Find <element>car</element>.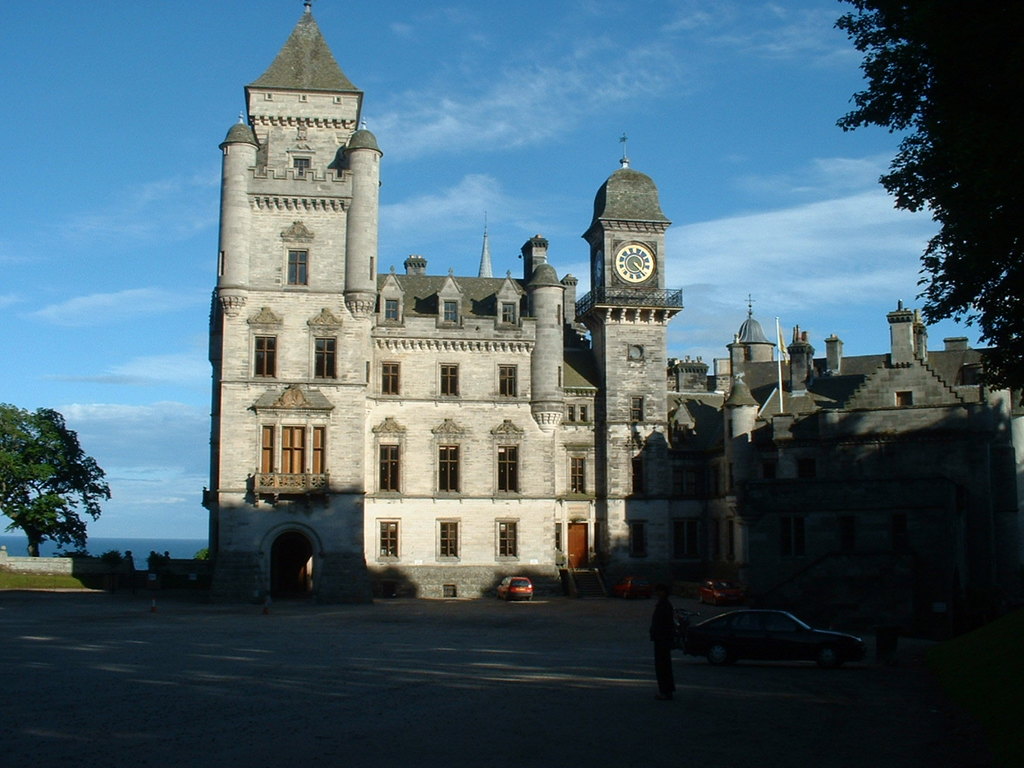
bbox=(656, 604, 867, 685).
